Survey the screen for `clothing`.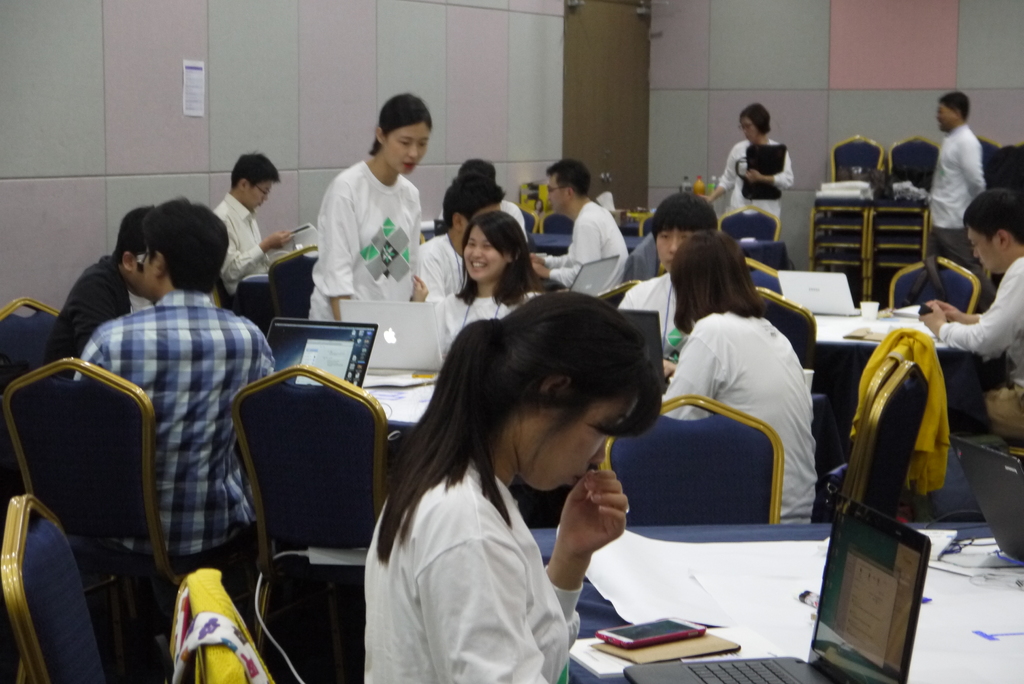
Survey found: box(211, 183, 278, 321).
